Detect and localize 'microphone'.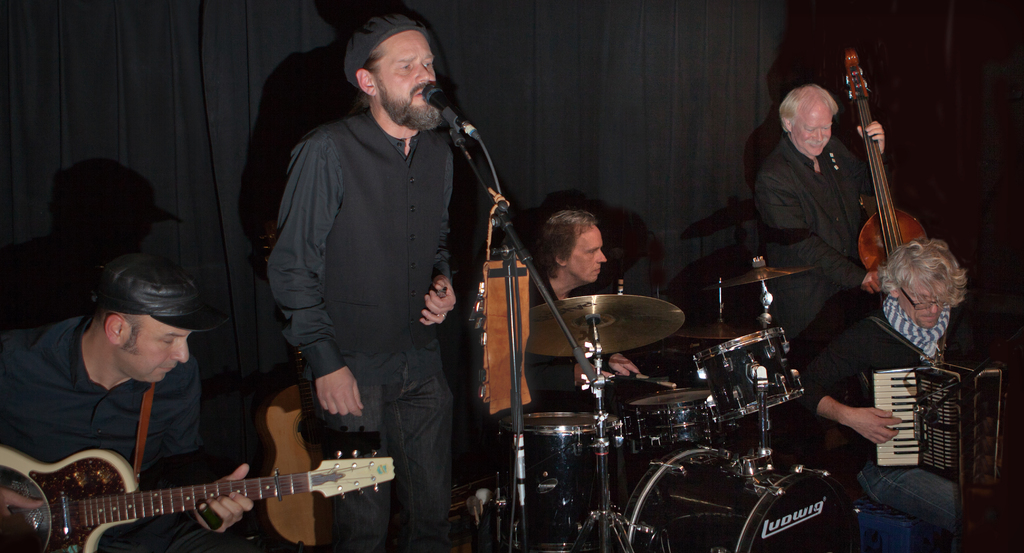
Localized at locate(416, 76, 476, 166).
